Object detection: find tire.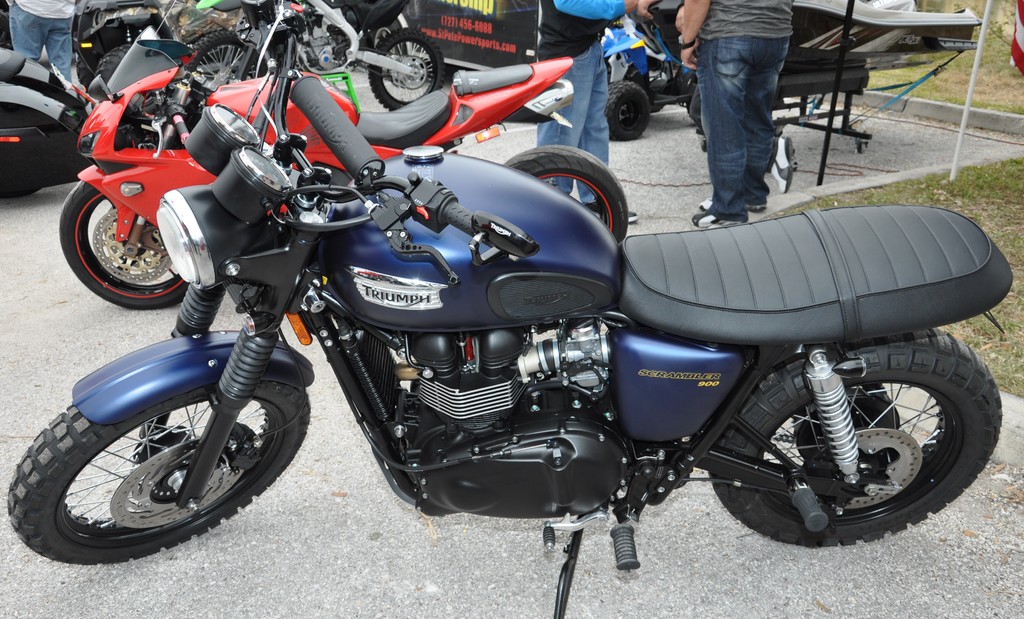
bbox(369, 20, 405, 77).
